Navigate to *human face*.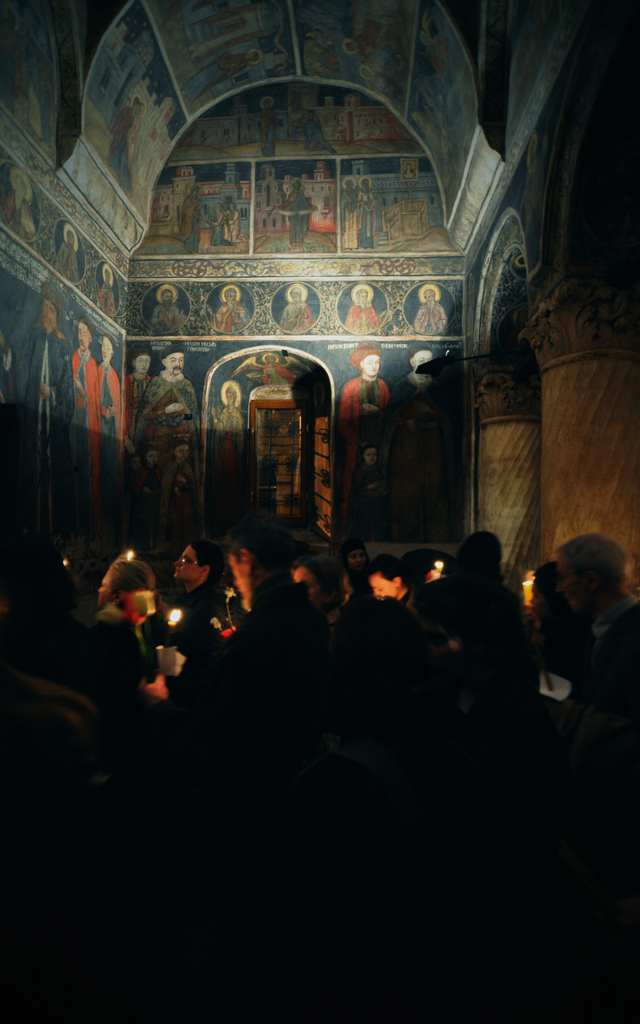
Navigation target: box=[358, 547, 365, 566].
